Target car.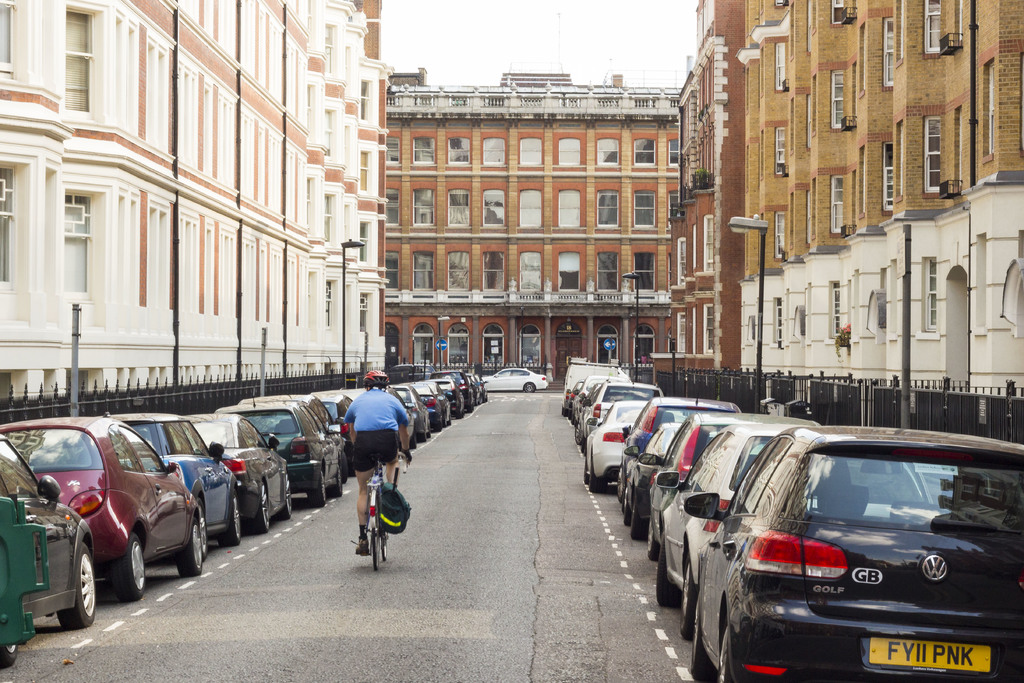
Target region: pyautogui.locateOnScreen(480, 368, 548, 393).
